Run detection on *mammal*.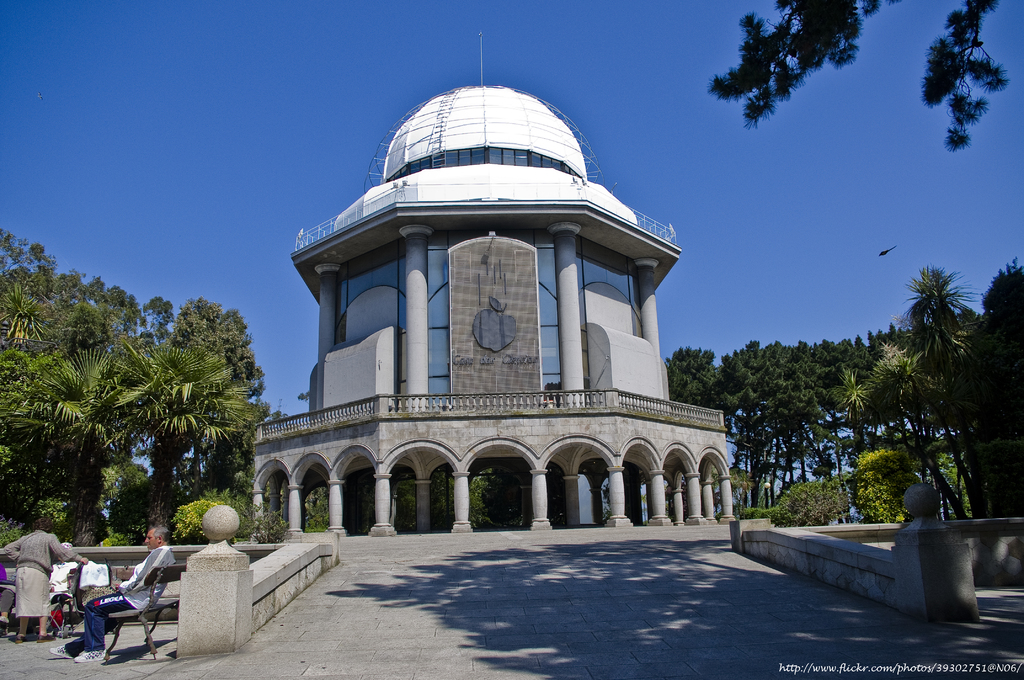
Result: BBox(46, 538, 84, 631).
